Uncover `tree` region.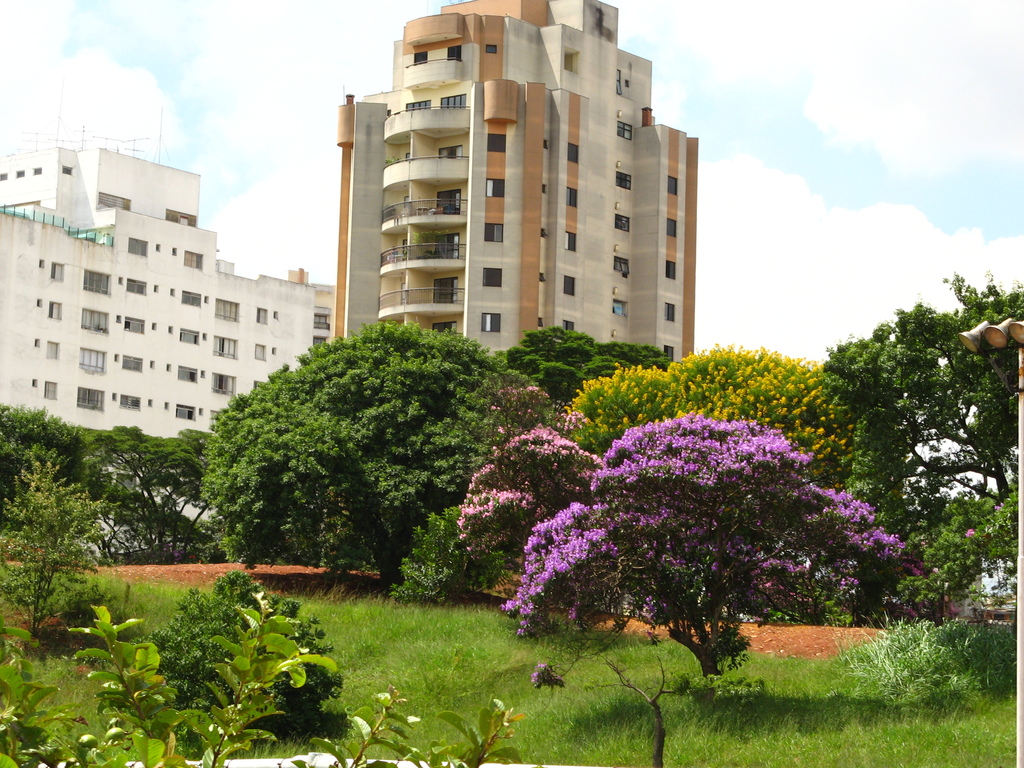
Uncovered: (x1=440, y1=418, x2=604, y2=618).
